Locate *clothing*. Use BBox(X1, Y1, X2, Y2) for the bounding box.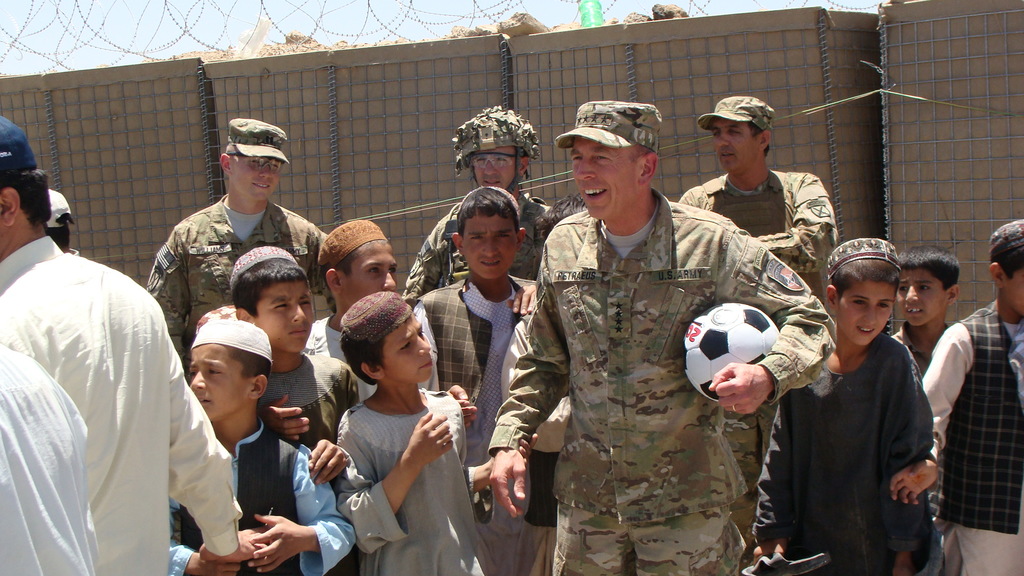
BBox(675, 172, 843, 575).
